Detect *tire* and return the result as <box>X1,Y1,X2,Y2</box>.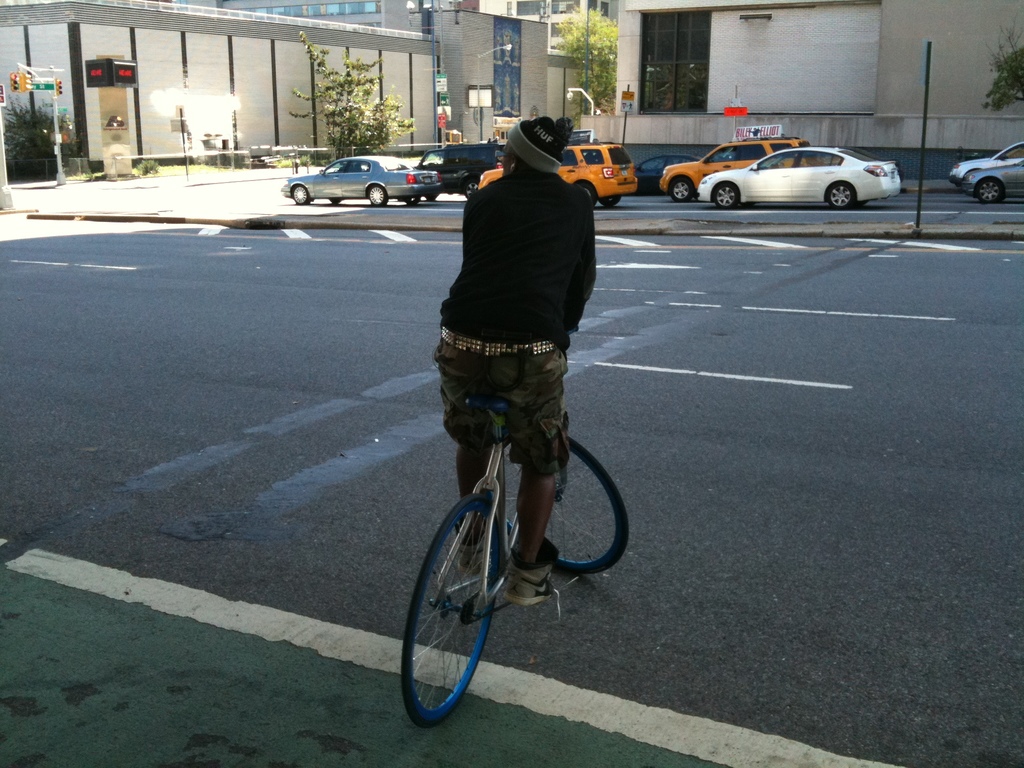
<box>710,183,744,211</box>.
